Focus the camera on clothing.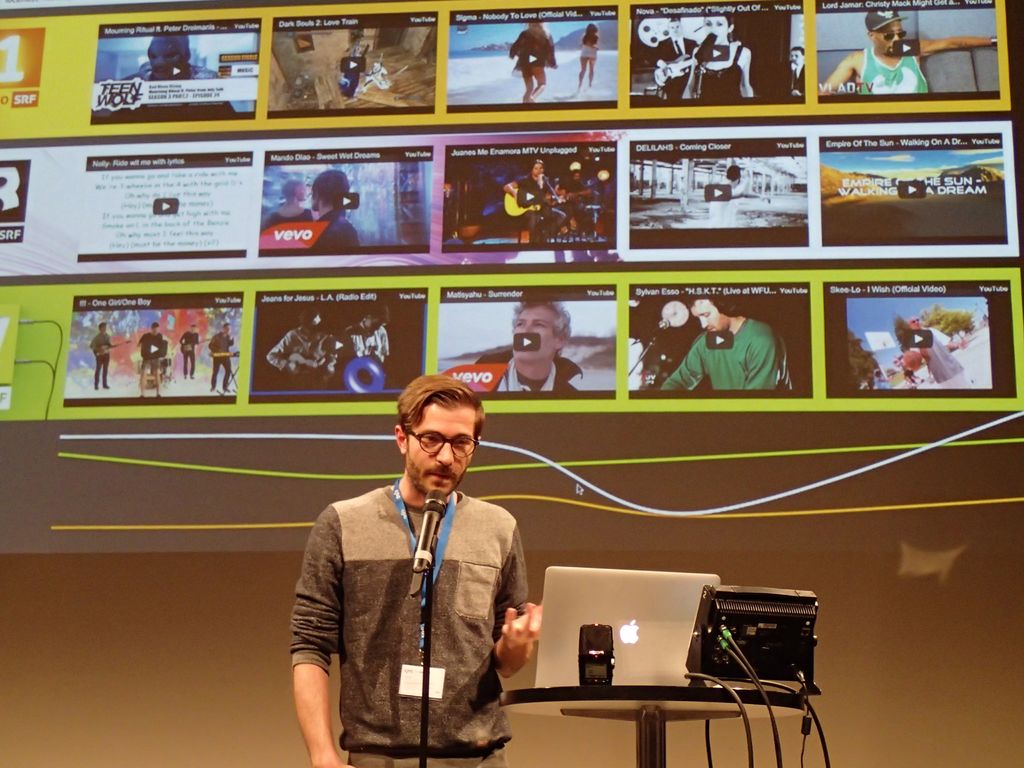
Focus region: 476, 351, 583, 388.
